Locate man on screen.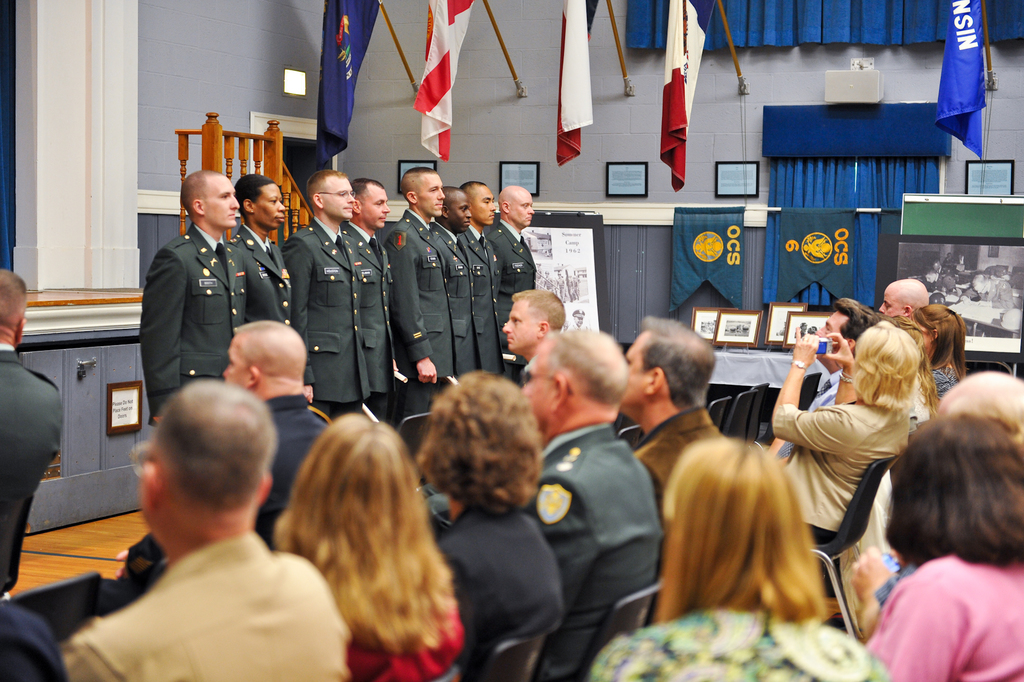
On screen at (767,295,876,468).
